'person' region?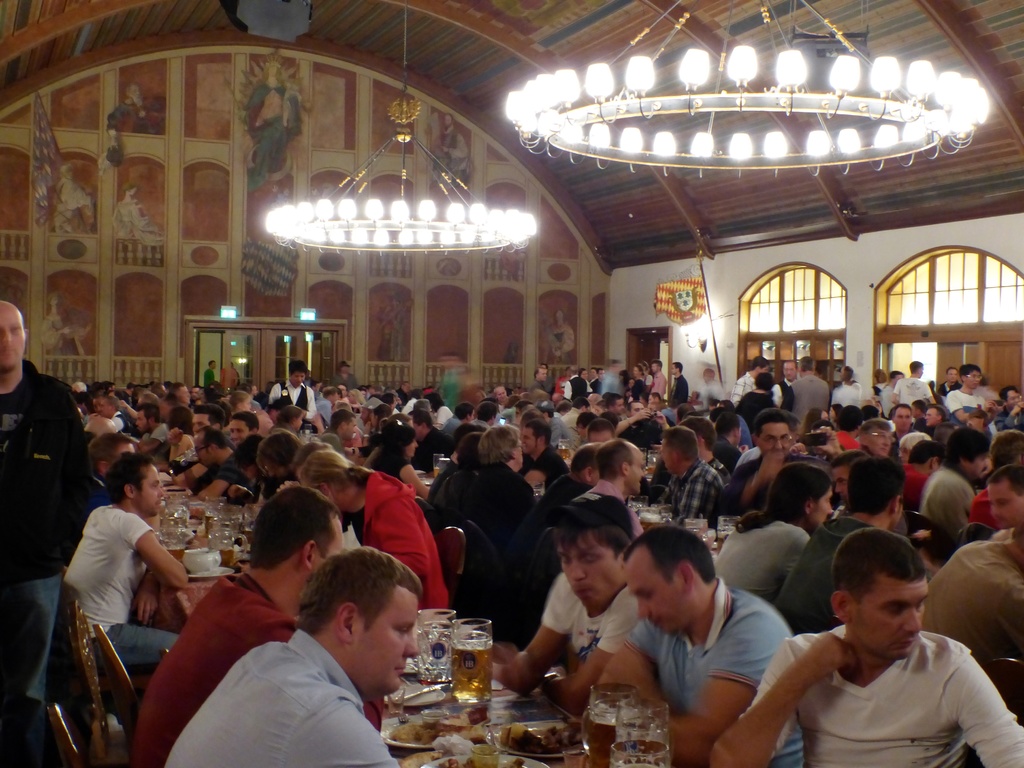
(left=54, top=165, right=93, bottom=234)
